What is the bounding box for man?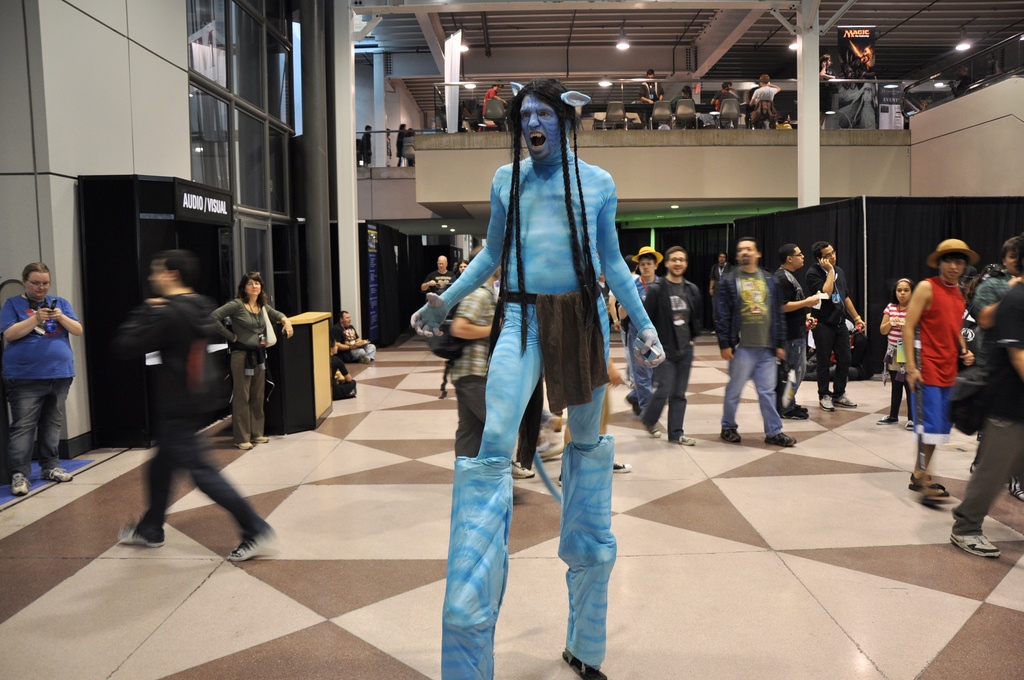
box=[637, 69, 668, 129].
